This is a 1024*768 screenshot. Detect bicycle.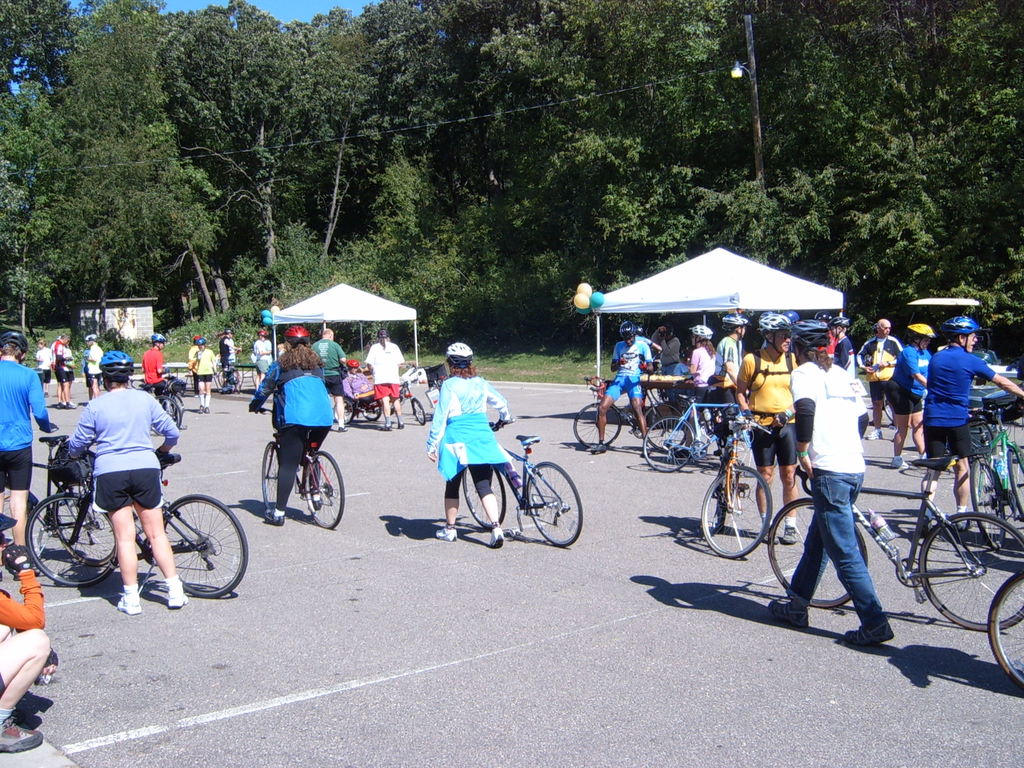
l=32, t=452, r=238, b=604.
